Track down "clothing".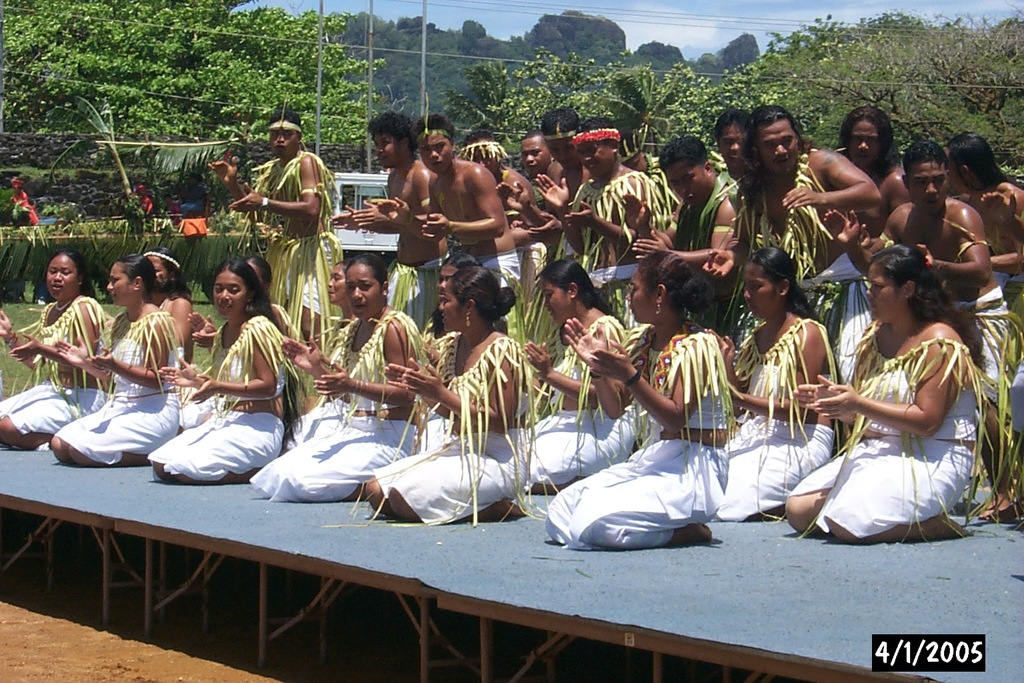
Tracked to region(0, 379, 107, 441).
